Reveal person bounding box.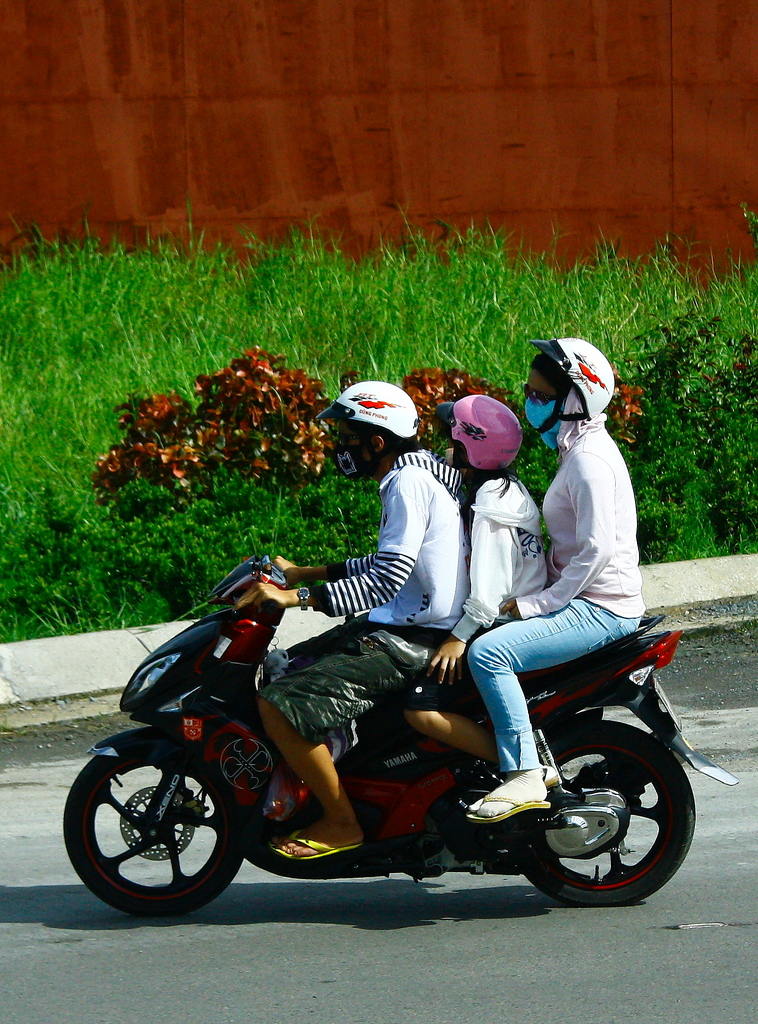
Revealed: locate(406, 397, 546, 792).
